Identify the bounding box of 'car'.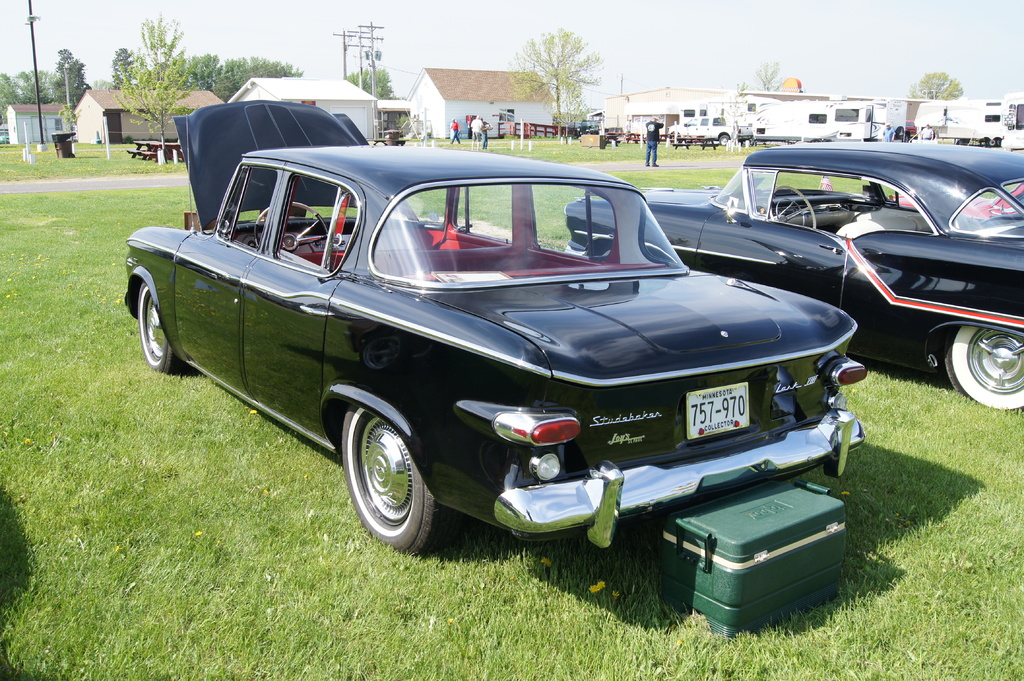
[x1=565, y1=140, x2=1023, y2=413].
